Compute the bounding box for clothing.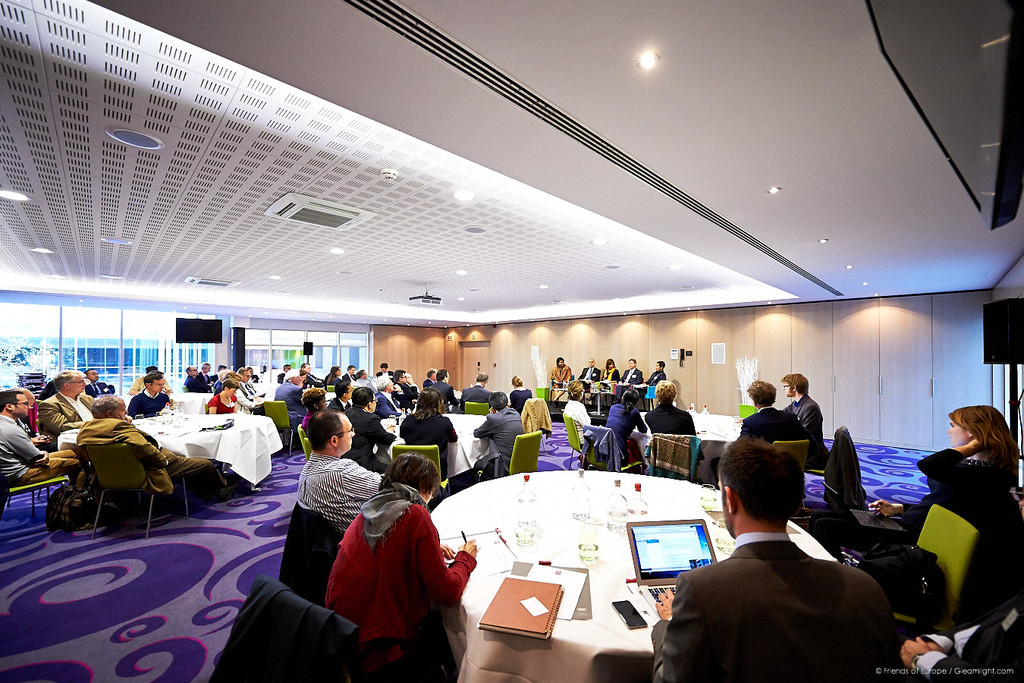
rect(786, 394, 823, 462).
